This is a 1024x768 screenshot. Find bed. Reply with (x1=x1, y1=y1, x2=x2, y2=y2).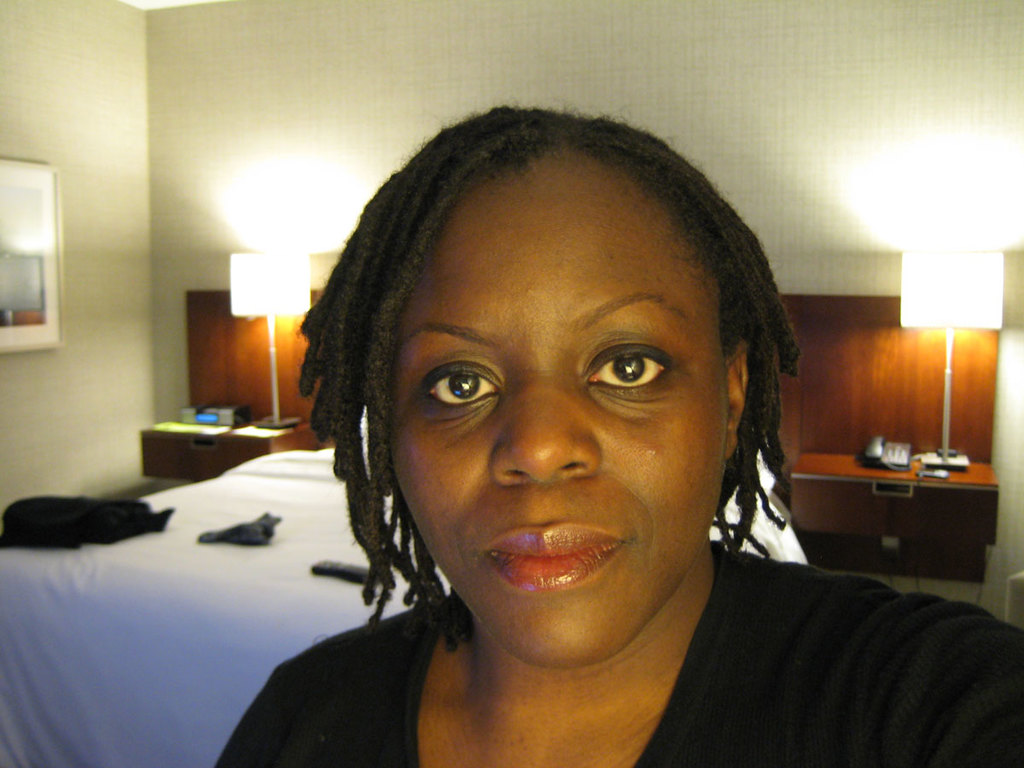
(x1=0, y1=403, x2=821, y2=767).
